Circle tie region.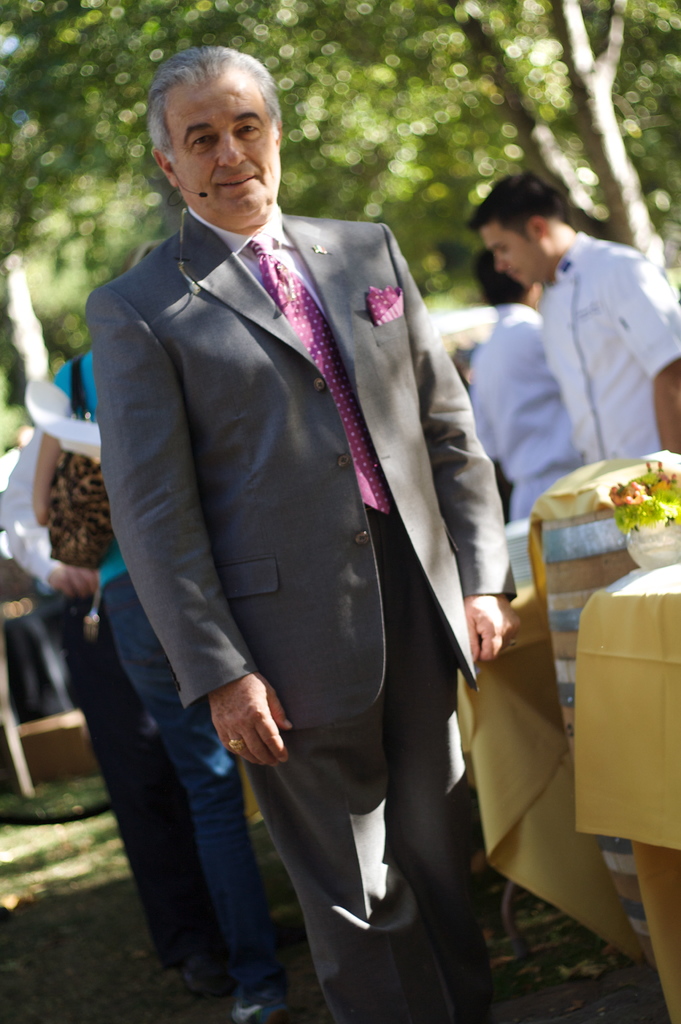
Region: crop(244, 227, 397, 518).
